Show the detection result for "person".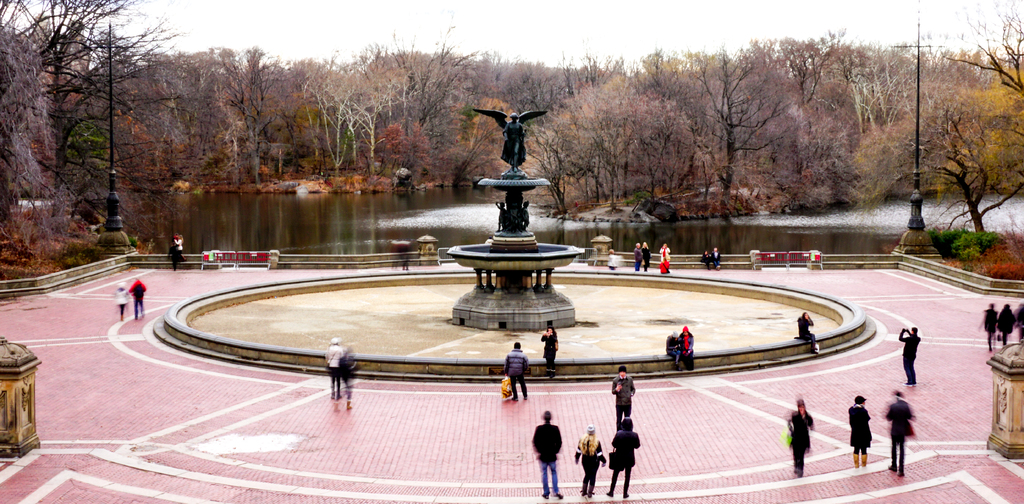
<bbox>573, 427, 609, 495</bbox>.
